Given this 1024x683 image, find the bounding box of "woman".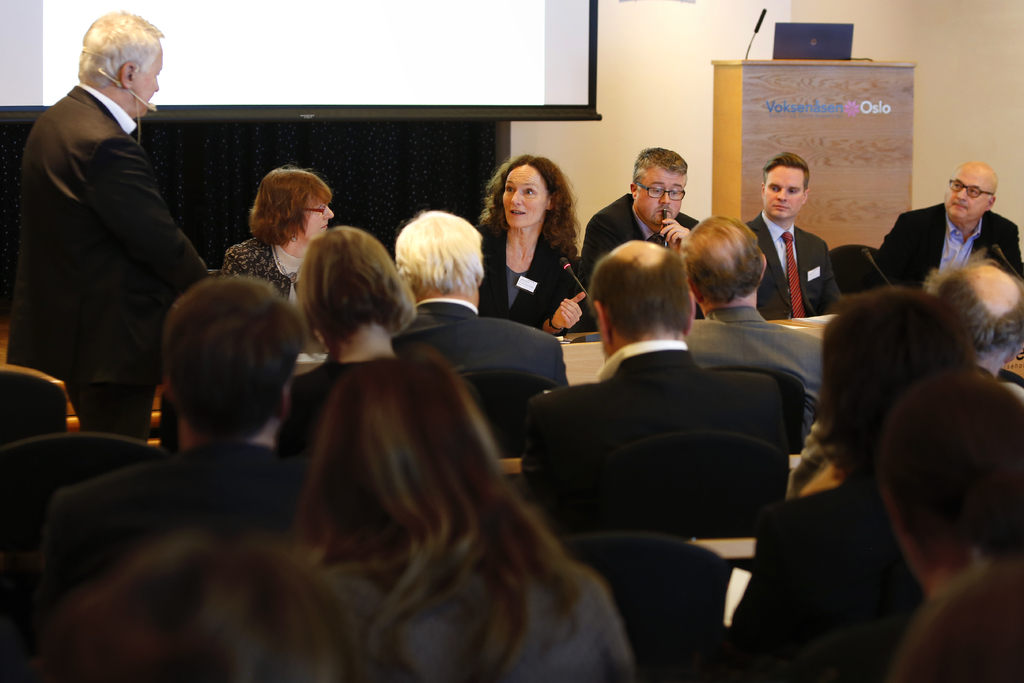
213 156 325 302.
